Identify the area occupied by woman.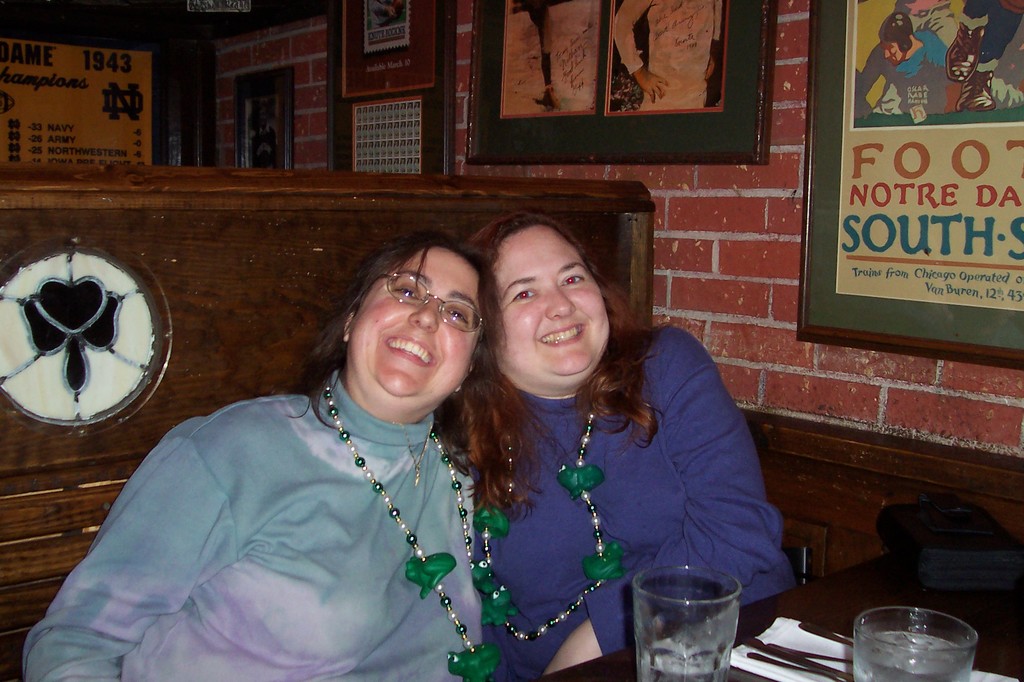
Area: {"x1": 436, "y1": 208, "x2": 797, "y2": 681}.
